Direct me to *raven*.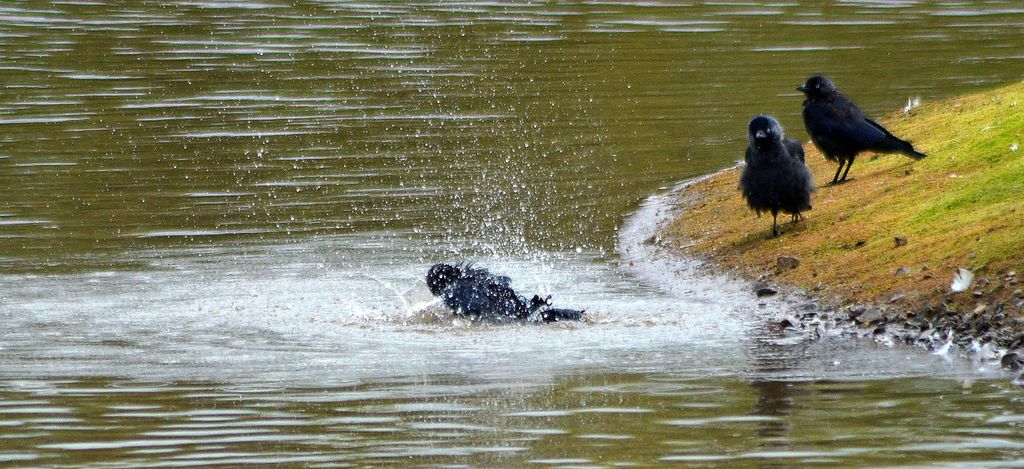
Direction: pyautogui.locateOnScreen(425, 259, 590, 330).
